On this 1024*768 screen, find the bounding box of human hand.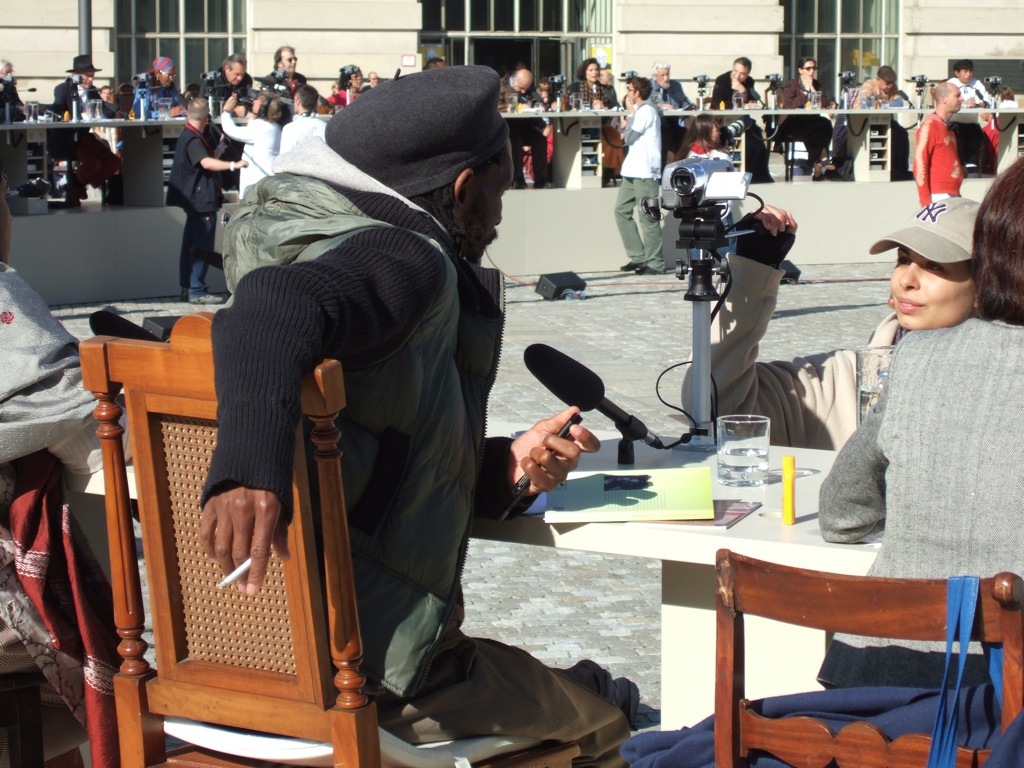
Bounding box: region(182, 487, 272, 595).
